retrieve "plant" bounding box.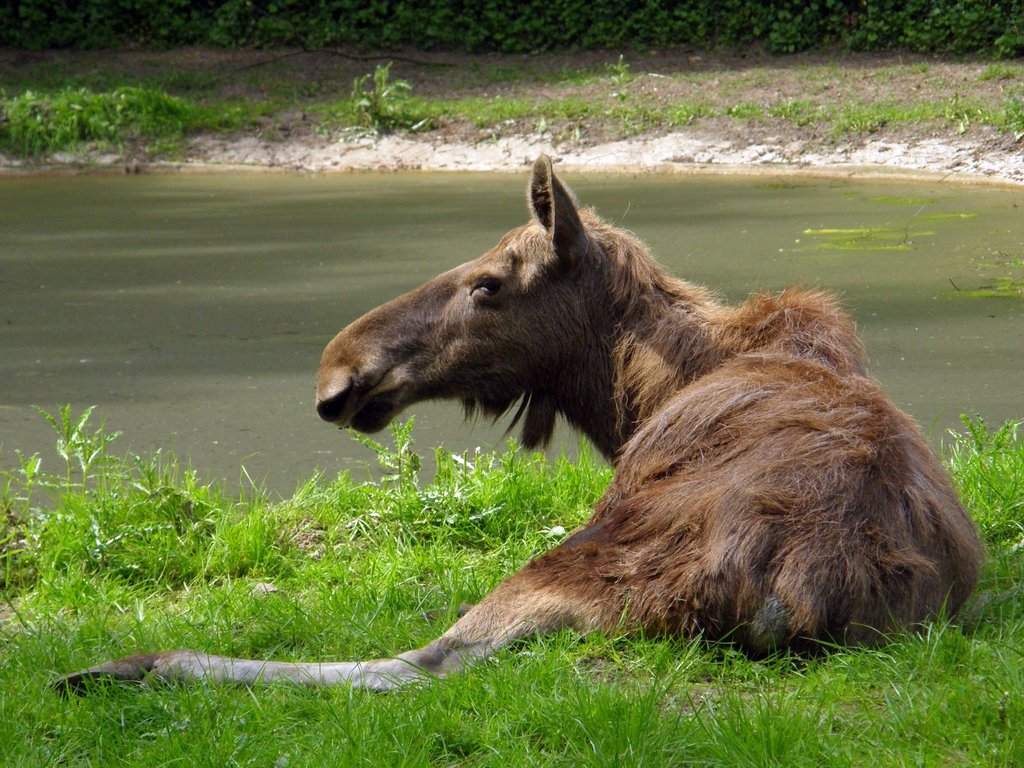
Bounding box: {"left": 14, "top": 403, "right": 117, "bottom": 495}.
